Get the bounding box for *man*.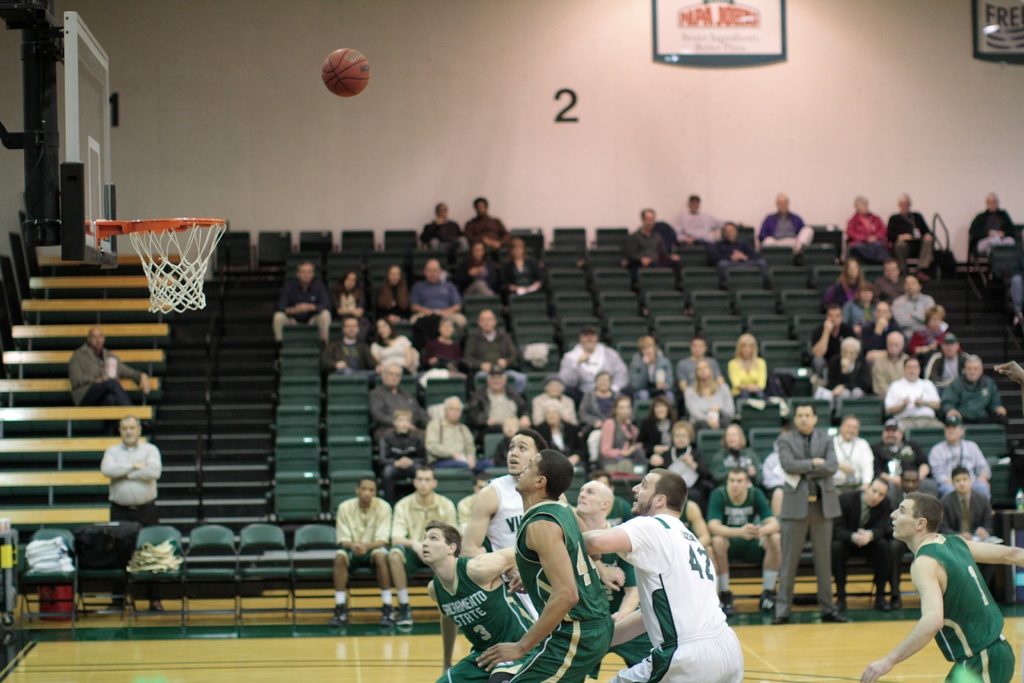
bbox=(66, 322, 147, 425).
